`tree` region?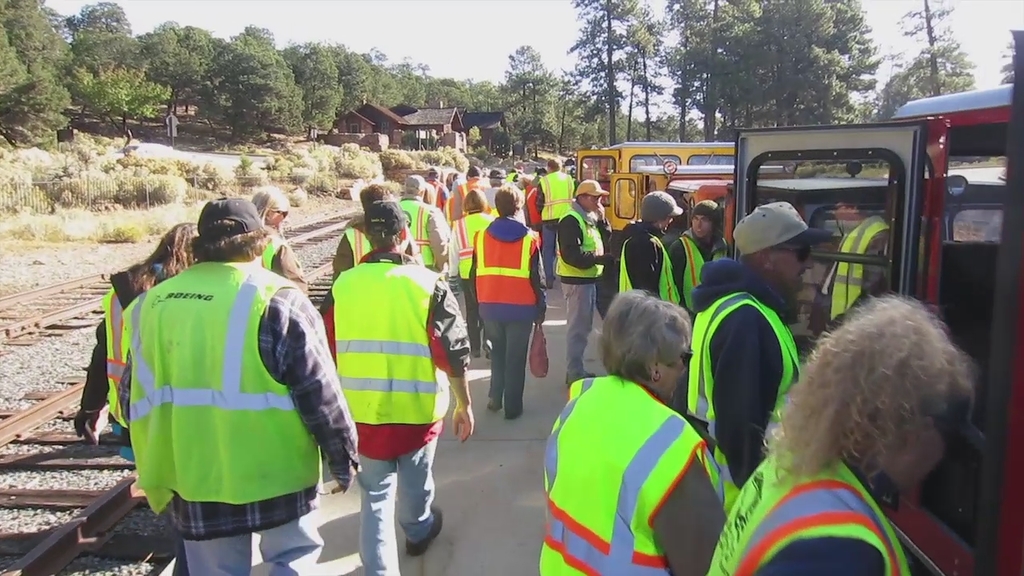
left=631, top=0, right=666, bottom=102
